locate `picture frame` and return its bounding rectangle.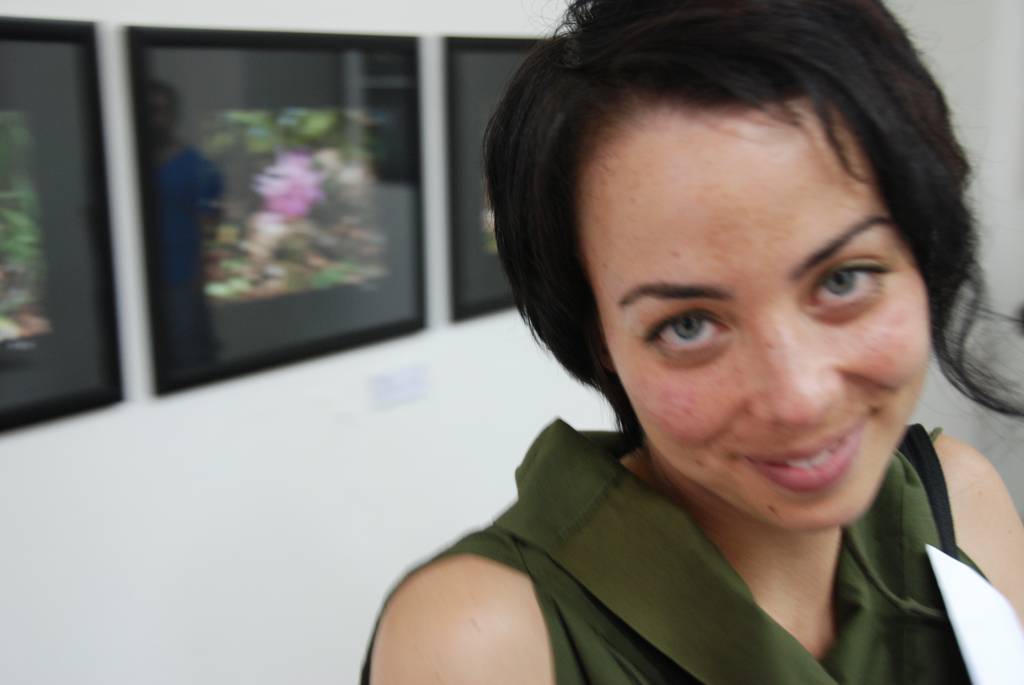
445 36 548 320.
